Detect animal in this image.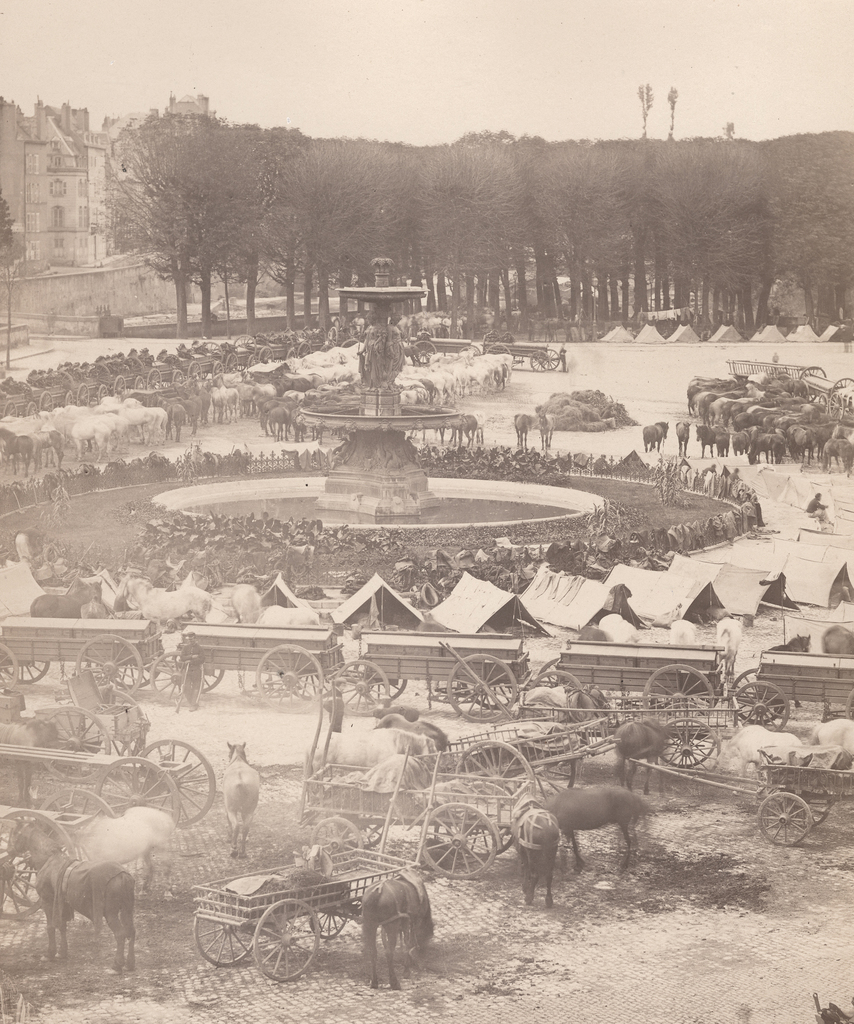
Detection: BBox(223, 744, 259, 857).
